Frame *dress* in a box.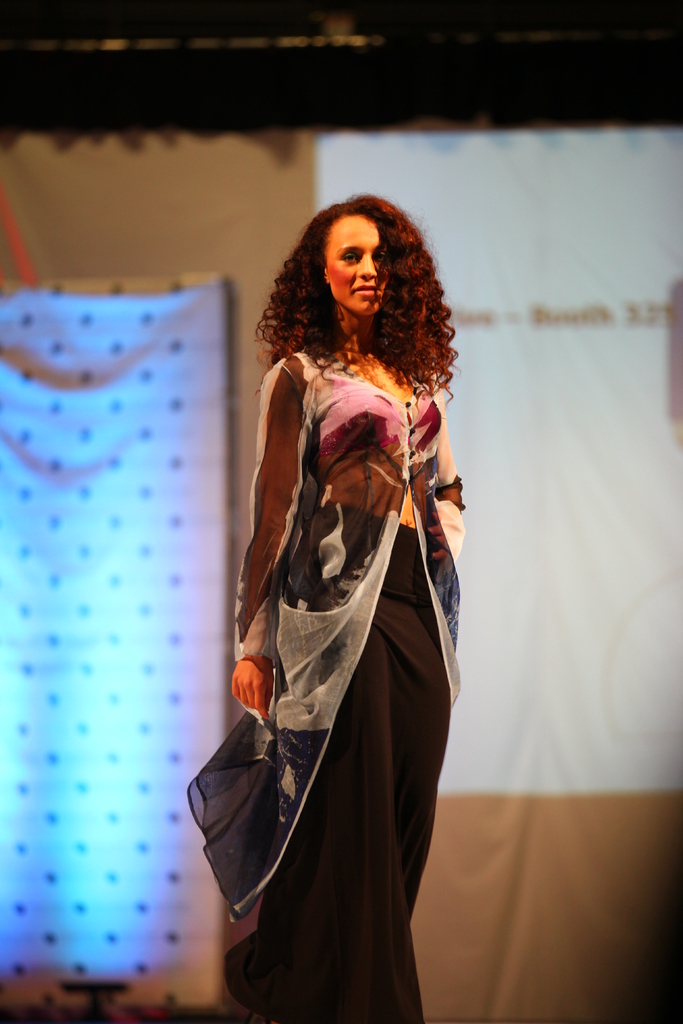
crop(186, 343, 468, 925).
